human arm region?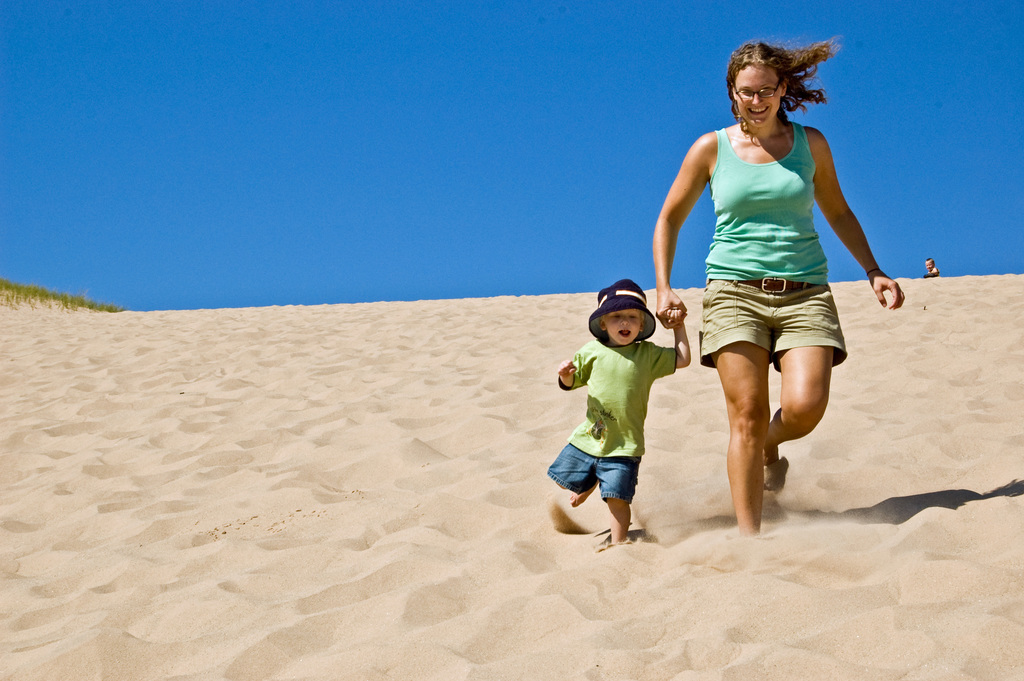
BBox(812, 120, 908, 308)
